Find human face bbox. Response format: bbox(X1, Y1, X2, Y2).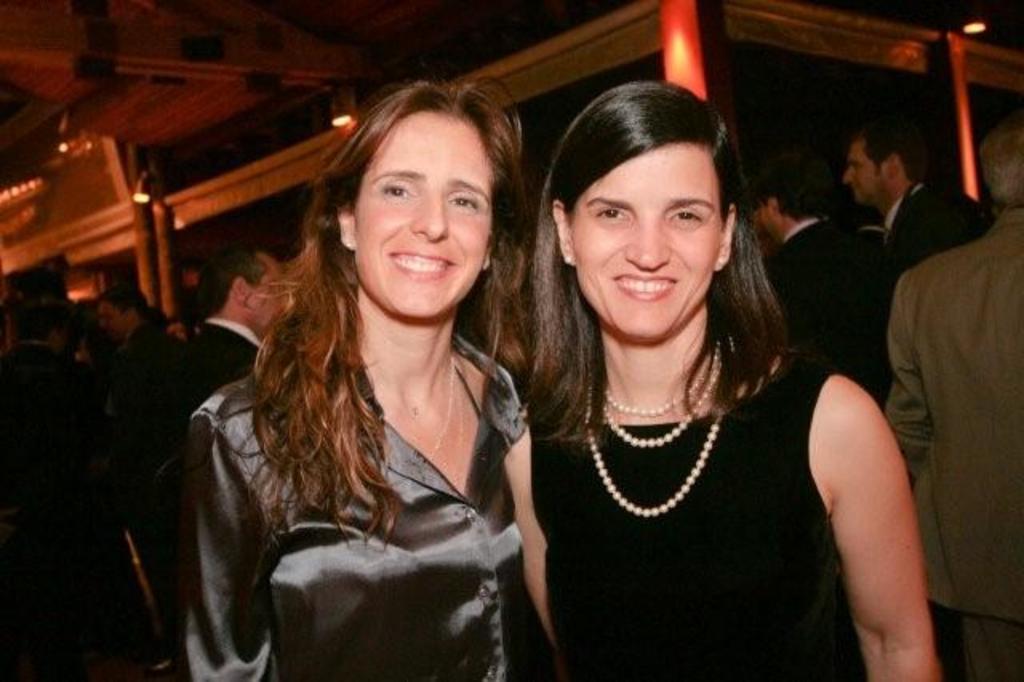
bbox(566, 131, 736, 346).
